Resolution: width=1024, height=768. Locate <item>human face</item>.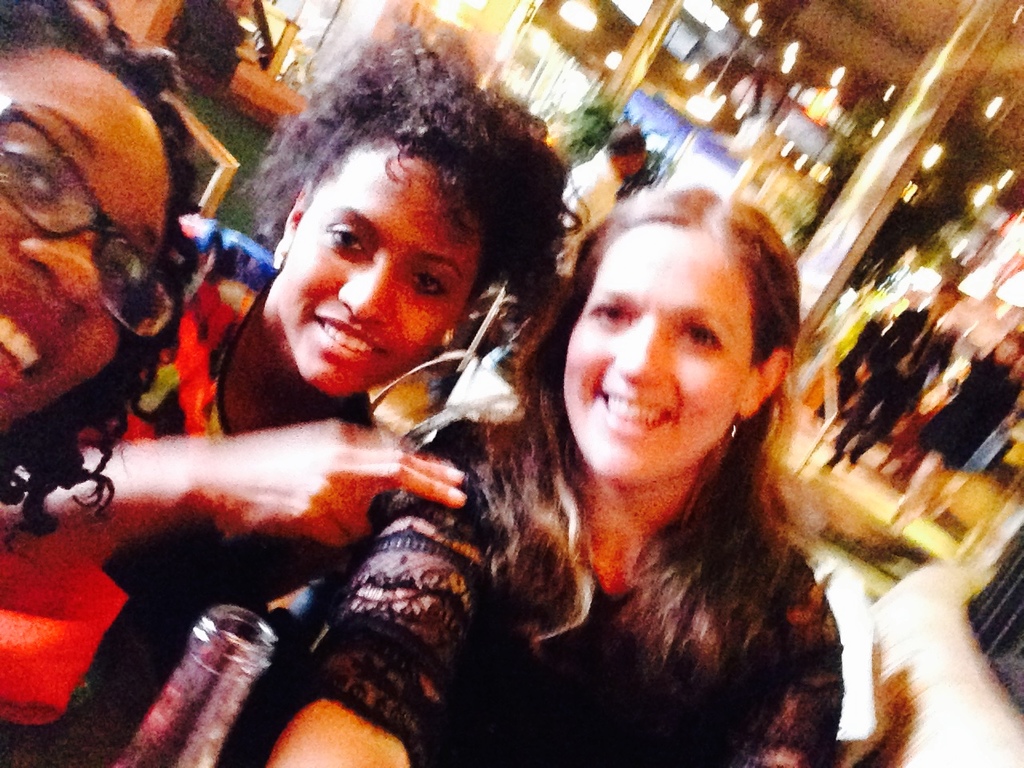
[x1=286, y1=142, x2=485, y2=400].
